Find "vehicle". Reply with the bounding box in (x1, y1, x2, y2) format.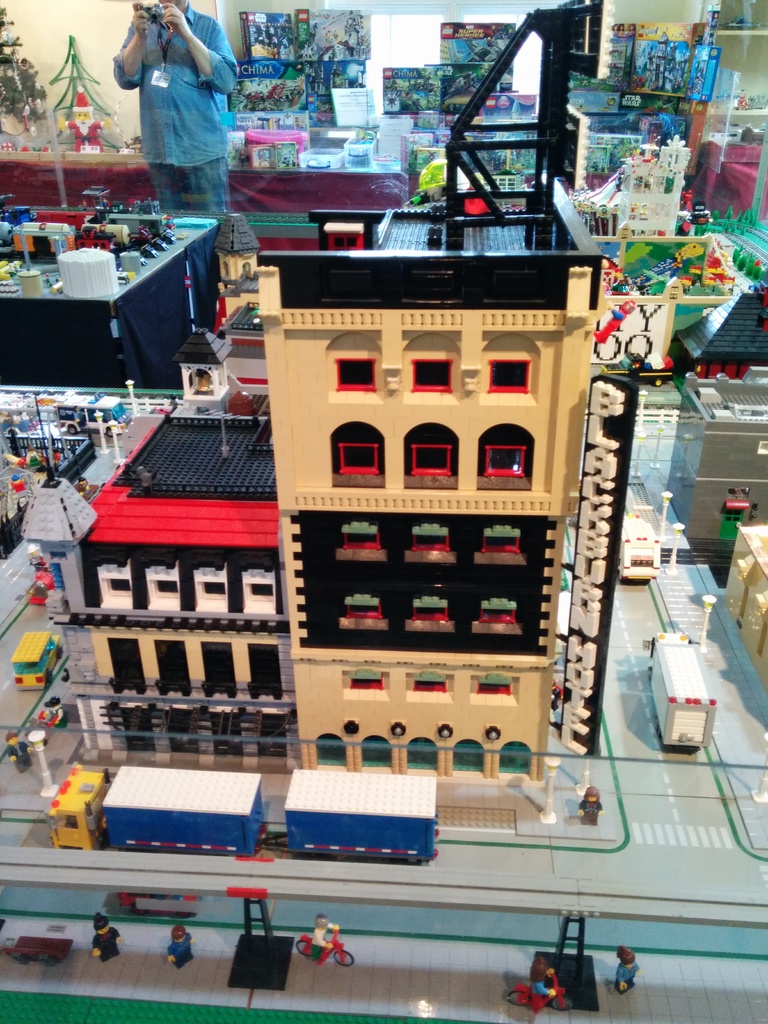
(10, 182, 179, 232).
